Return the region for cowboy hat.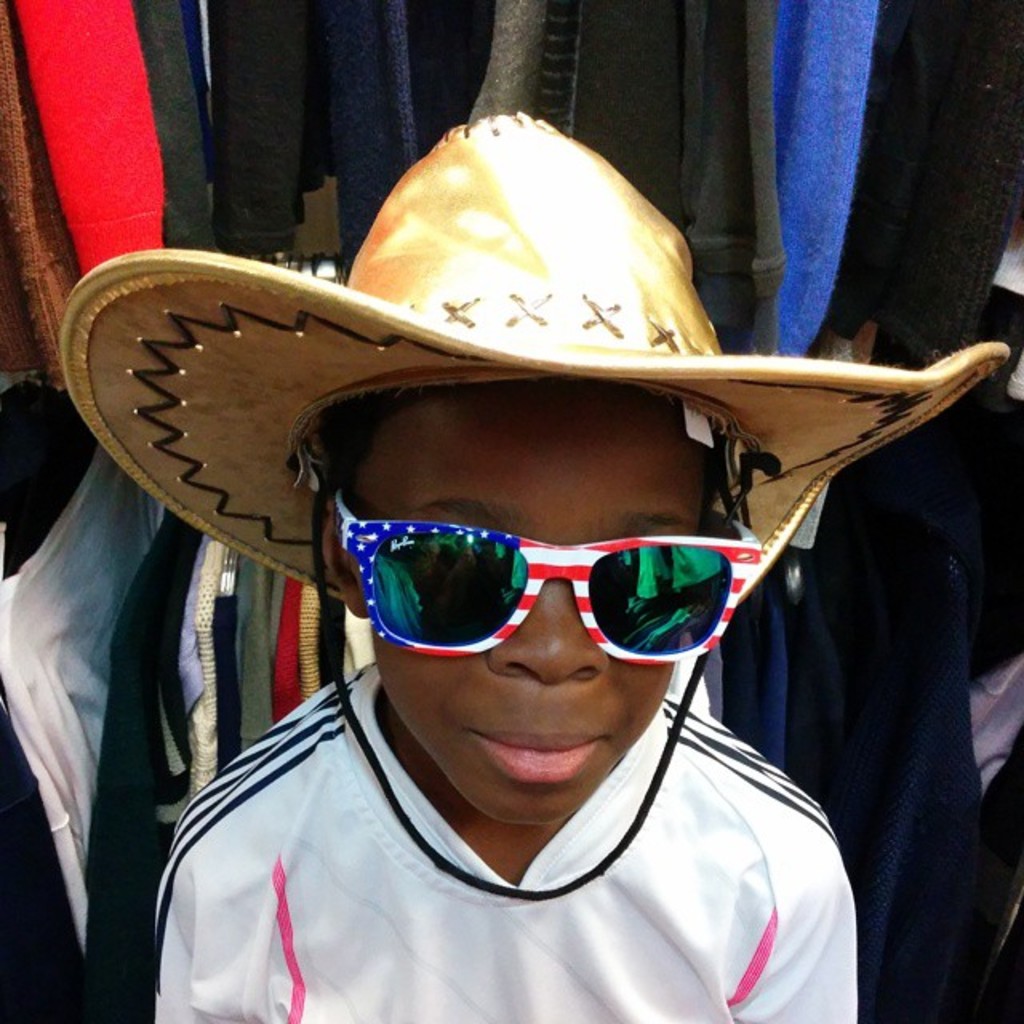
left=53, top=123, right=982, bottom=619.
